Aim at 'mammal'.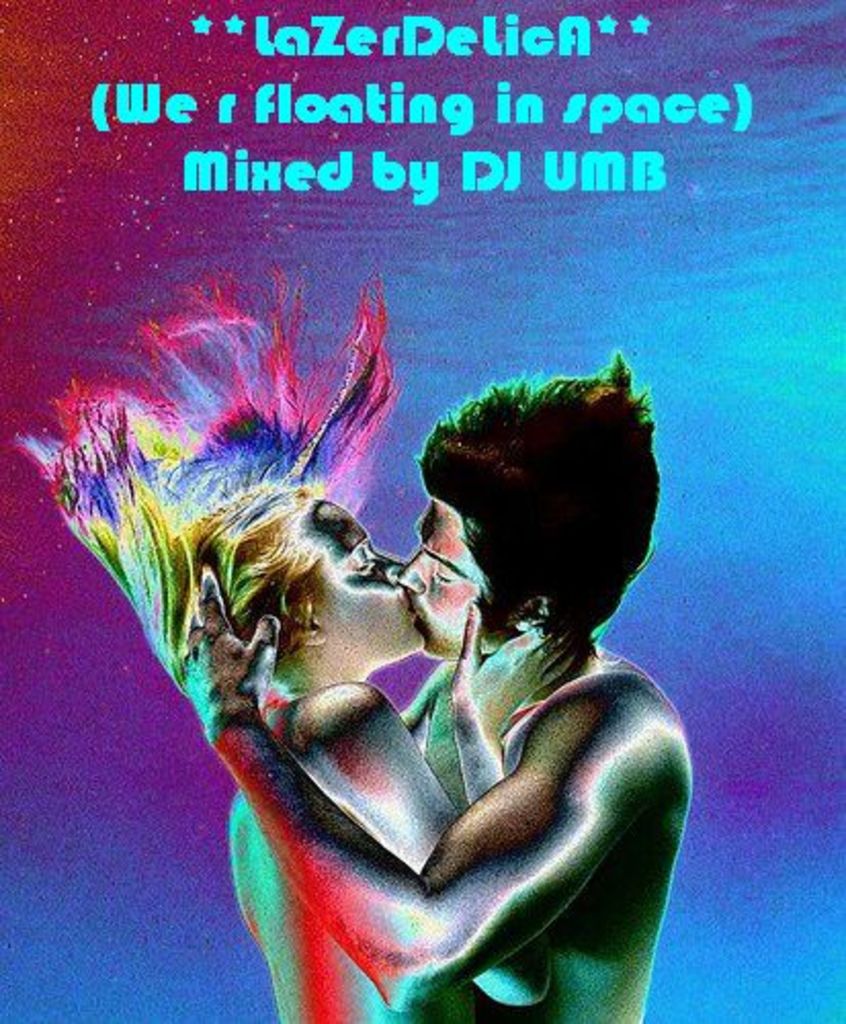
Aimed at Rect(49, 260, 707, 1023).
